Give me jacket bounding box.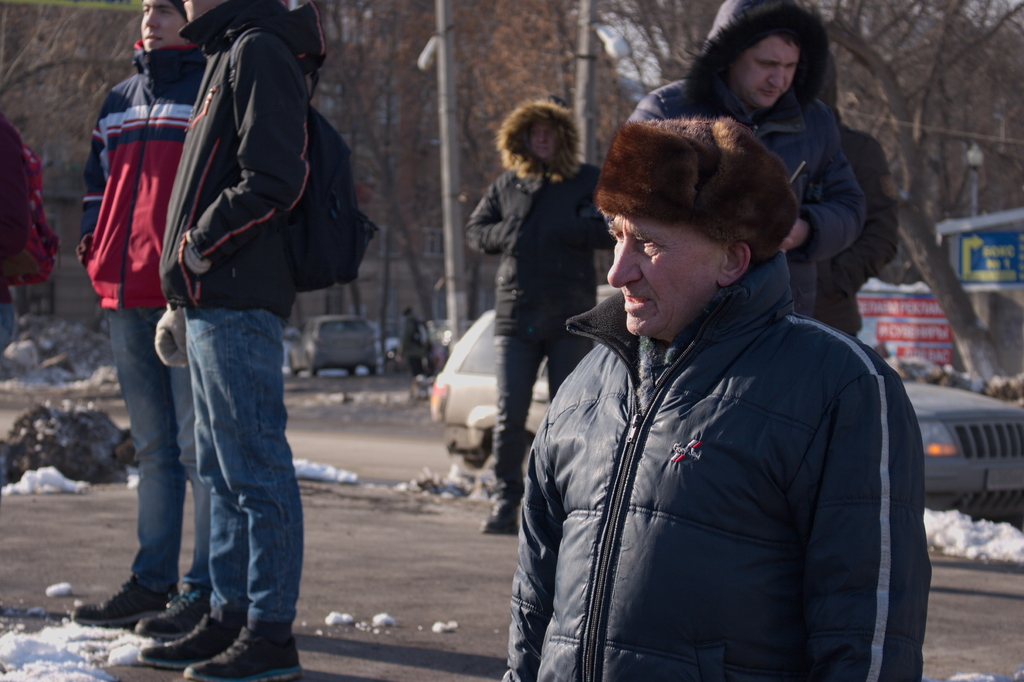
[176,20,359,297].
